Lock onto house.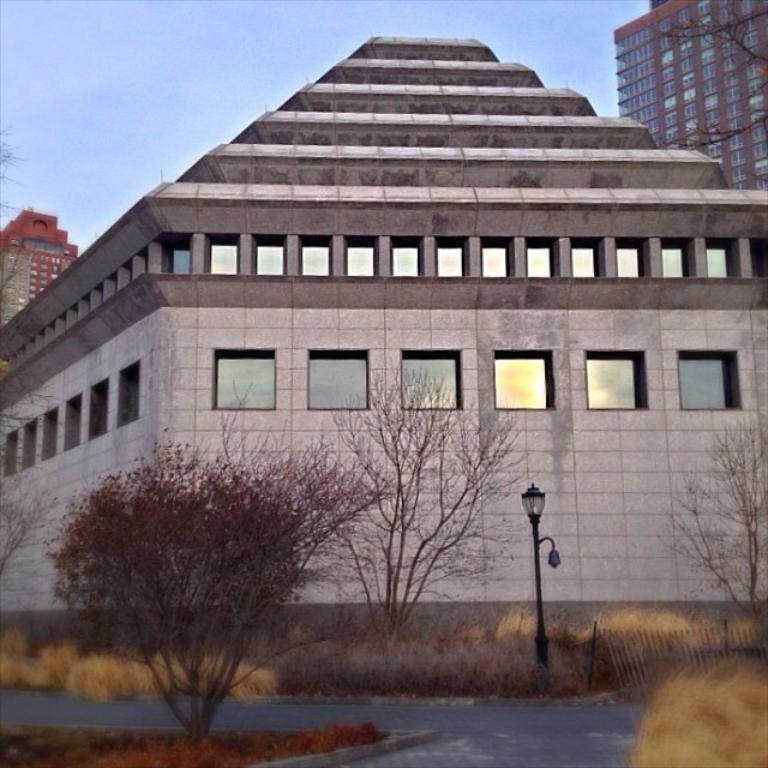
Locked: rect(0, 36, 767, 668).
